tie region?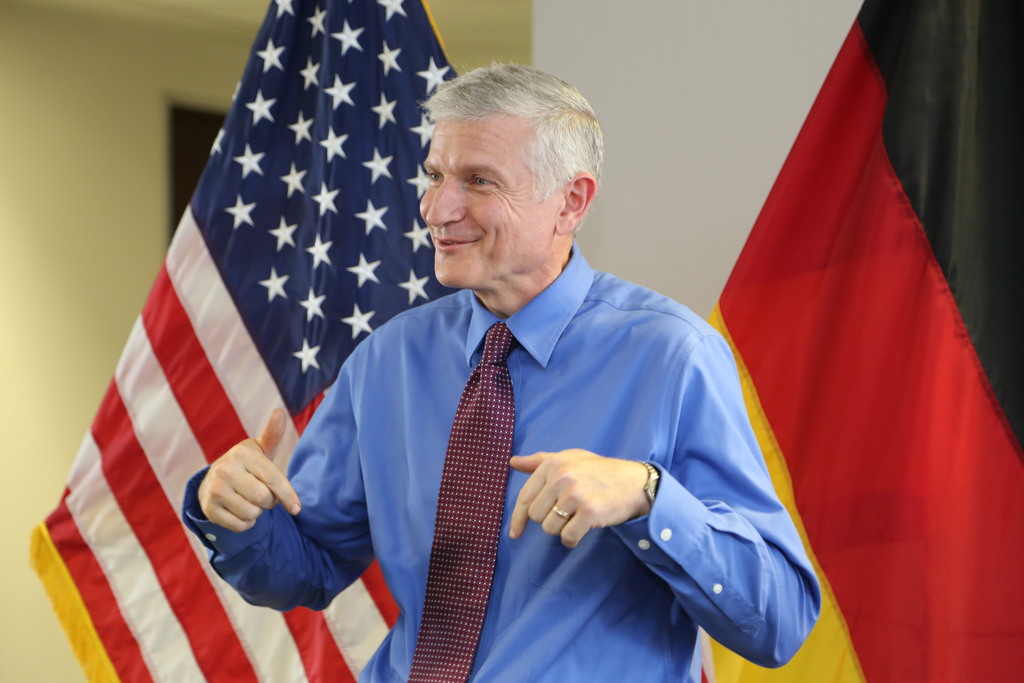
locate(408, 320, 517, 682)
